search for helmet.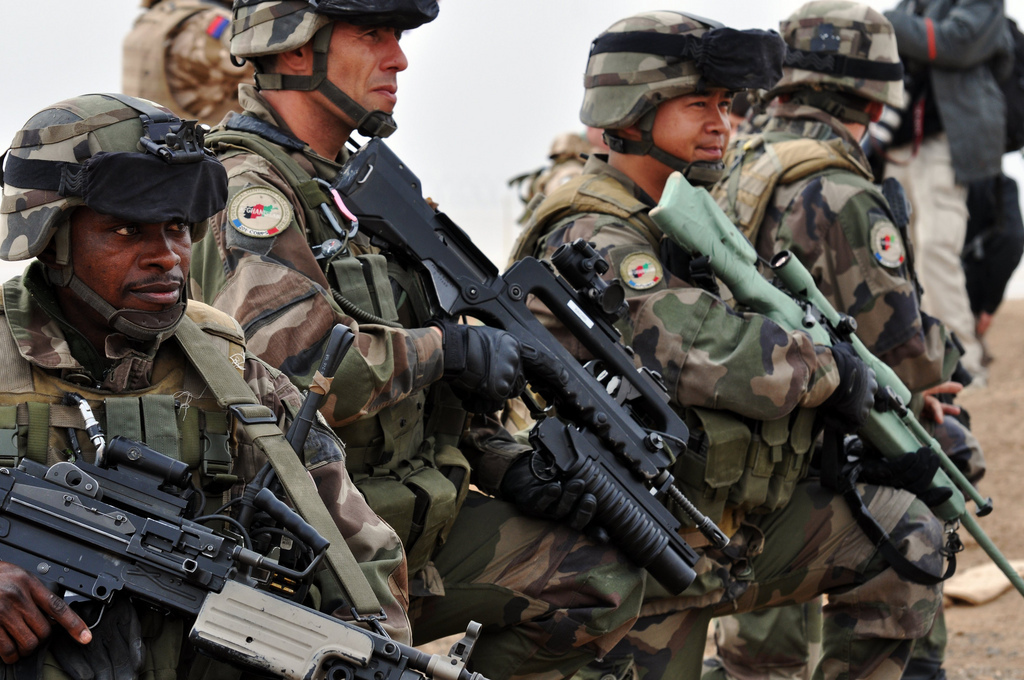
Found at {"x1": 582, "y1": 20, "x2": 786, "y2": 185}.
